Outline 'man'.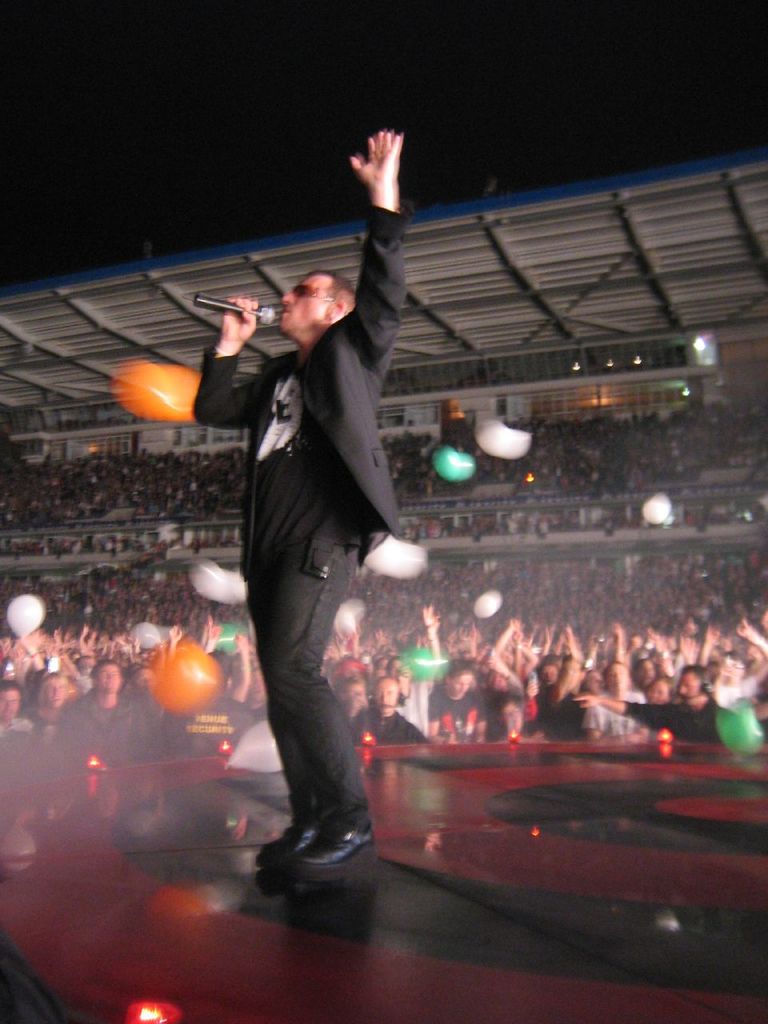
Outline: select_region(586, 666, 739, 750).
